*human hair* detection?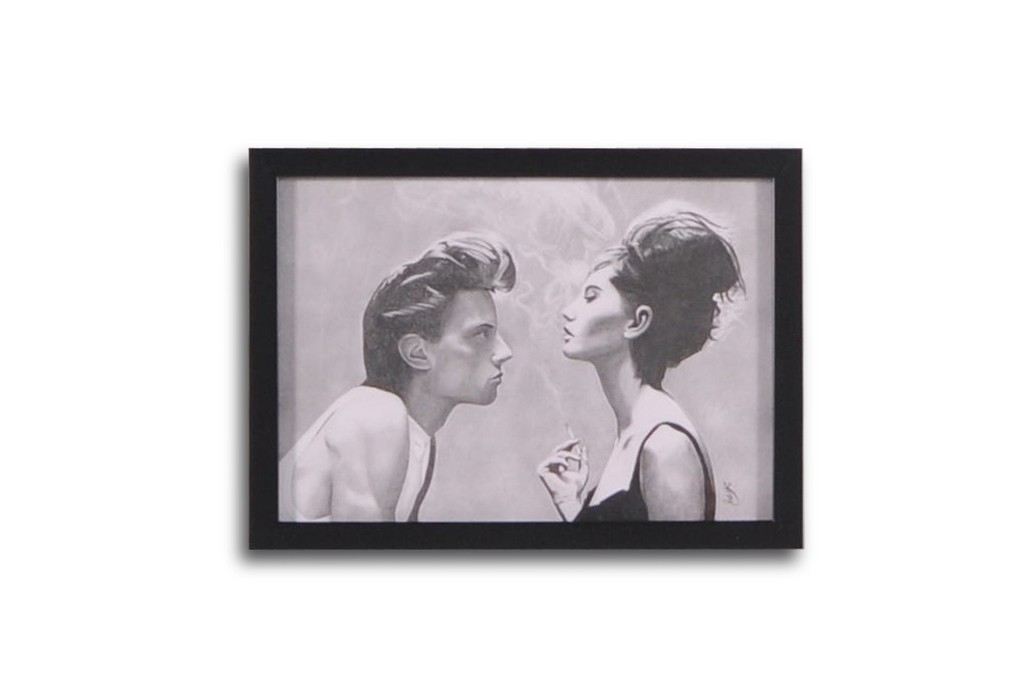
{"left": 580, "top": 208, "right": 741, "bottom": 412}
